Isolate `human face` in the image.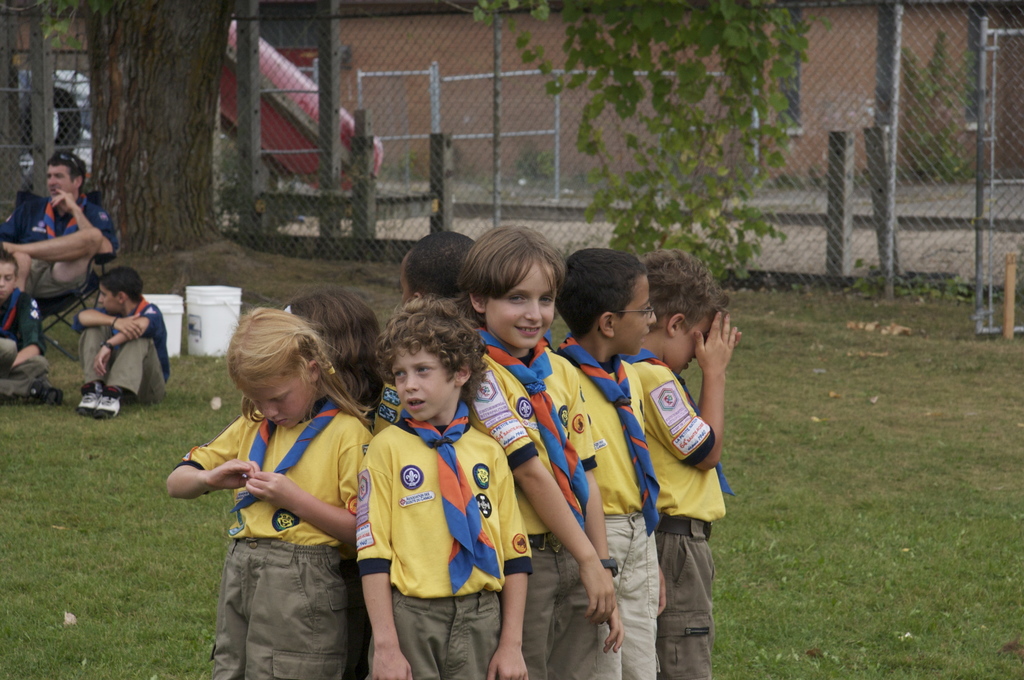
Isolated region: bbox(390, 349, 453, 417).
